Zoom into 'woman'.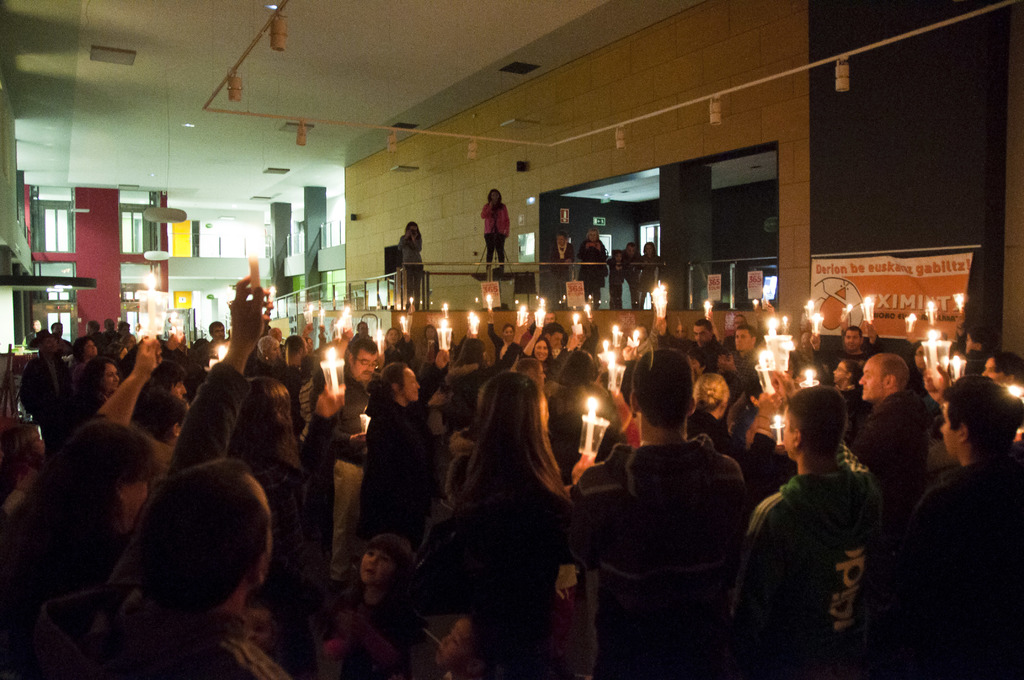
Zoom target: bbox(362, 364, 436, 558).
